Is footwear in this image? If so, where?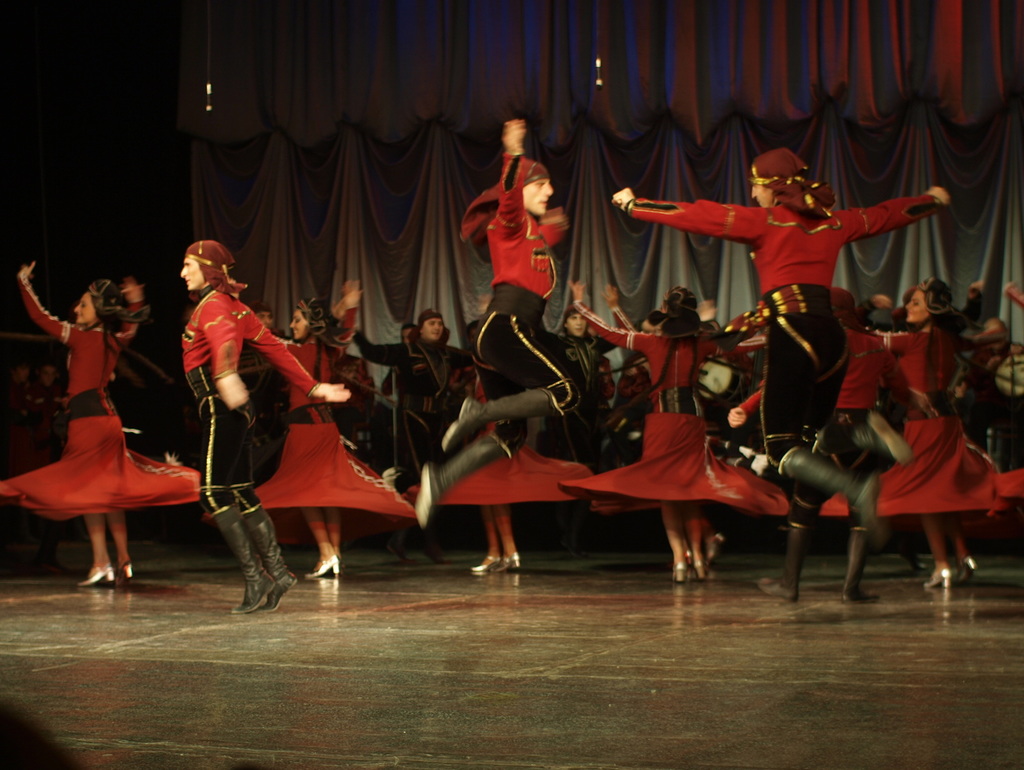
Yes, at <box>442,400,480,452</box>.
